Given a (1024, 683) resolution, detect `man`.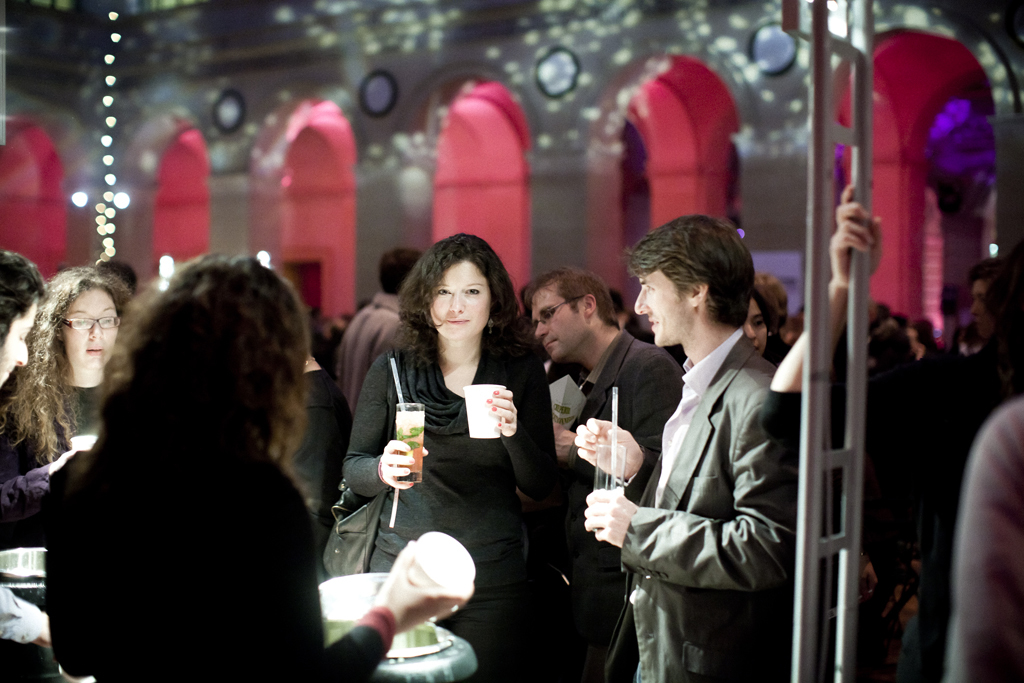
bbox=(333, 240, 426, 413).
